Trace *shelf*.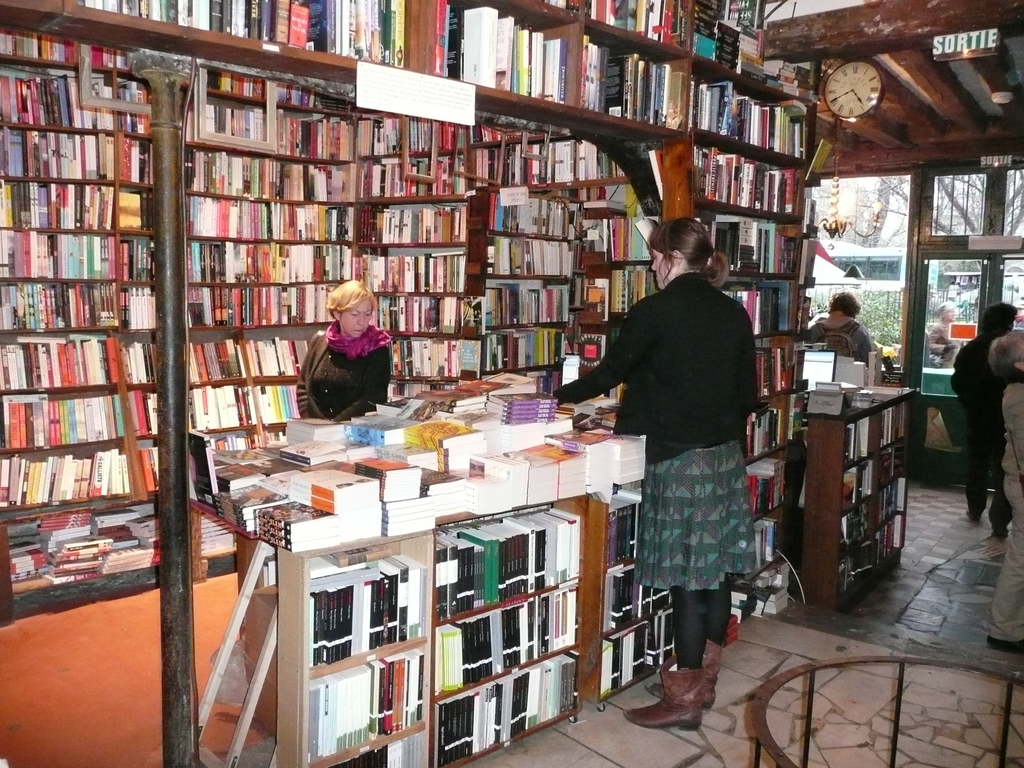
Traced to 191:143:348:197.
